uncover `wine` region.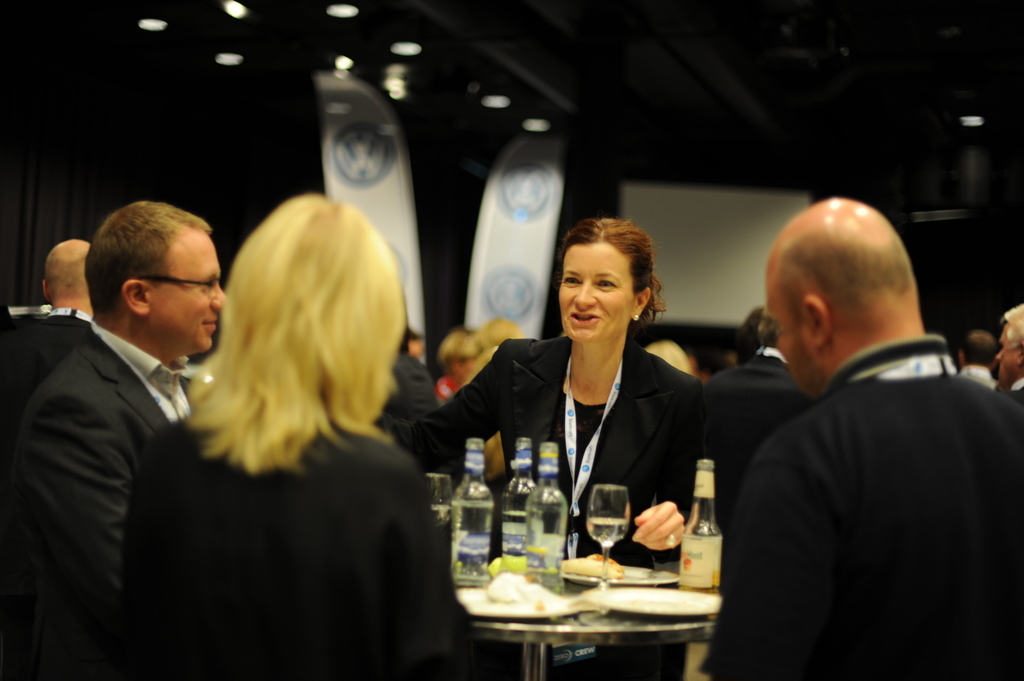
Uncovered: BBox(668, 454, 724, 614).
